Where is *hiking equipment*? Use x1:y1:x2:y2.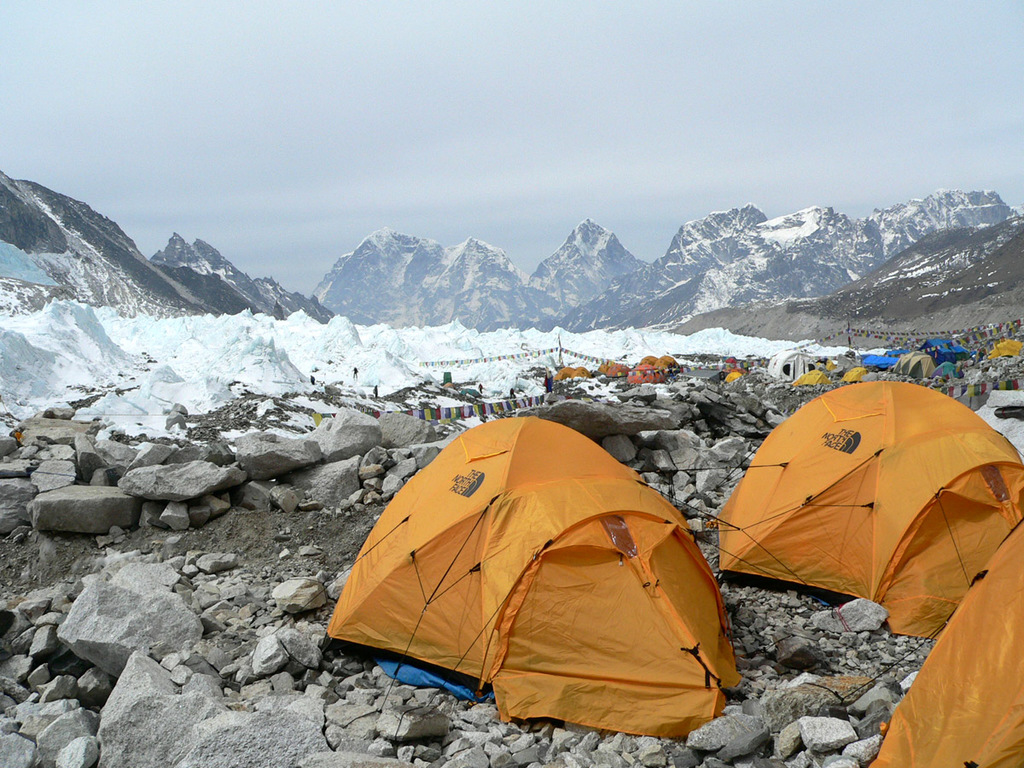
864:521:1023:767.
